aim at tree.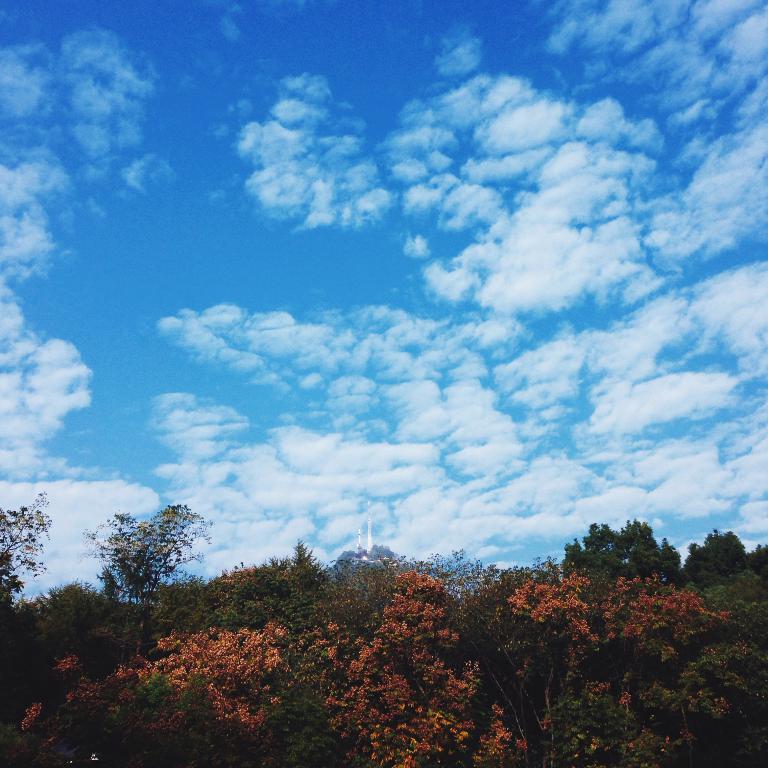
Aimed at {"x1": 83, "y1": 493, "x2": 210, "y2": 634}.
